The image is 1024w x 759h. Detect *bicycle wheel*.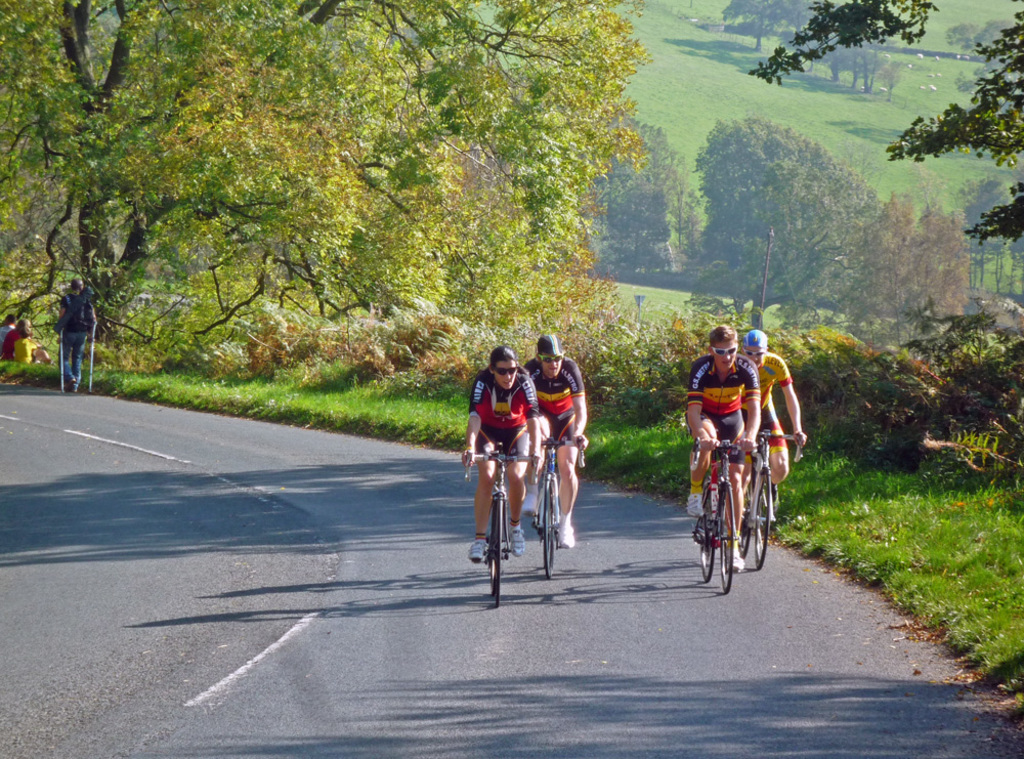
Detection: x1=733 y1=483 x2=749 y2=577.
